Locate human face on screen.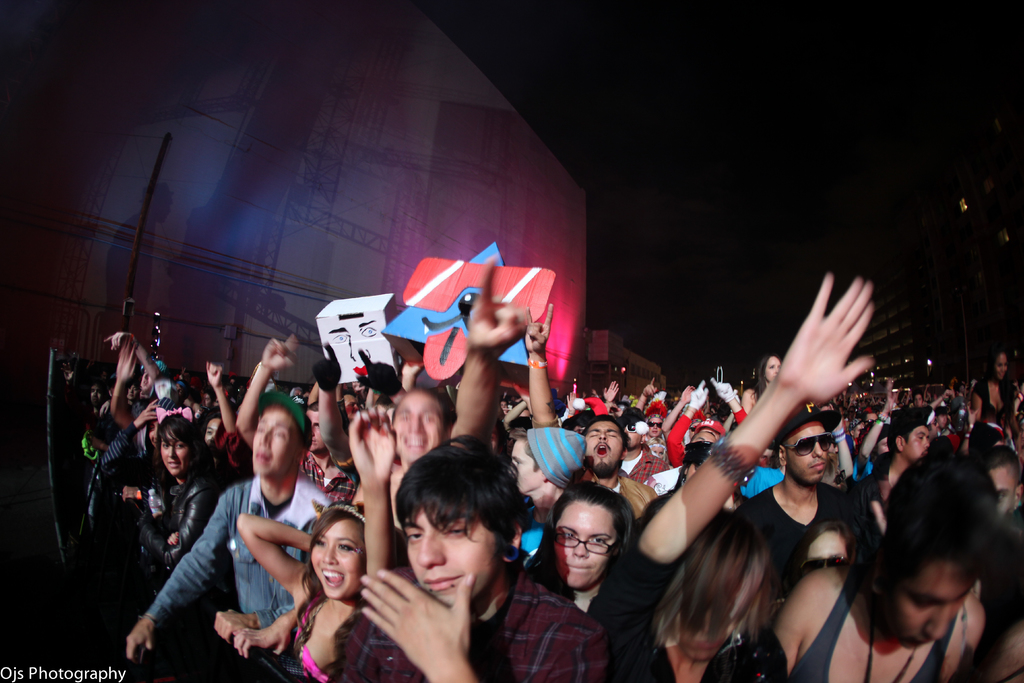
On screen at left=905, top=427, right=927, bottom=459.
